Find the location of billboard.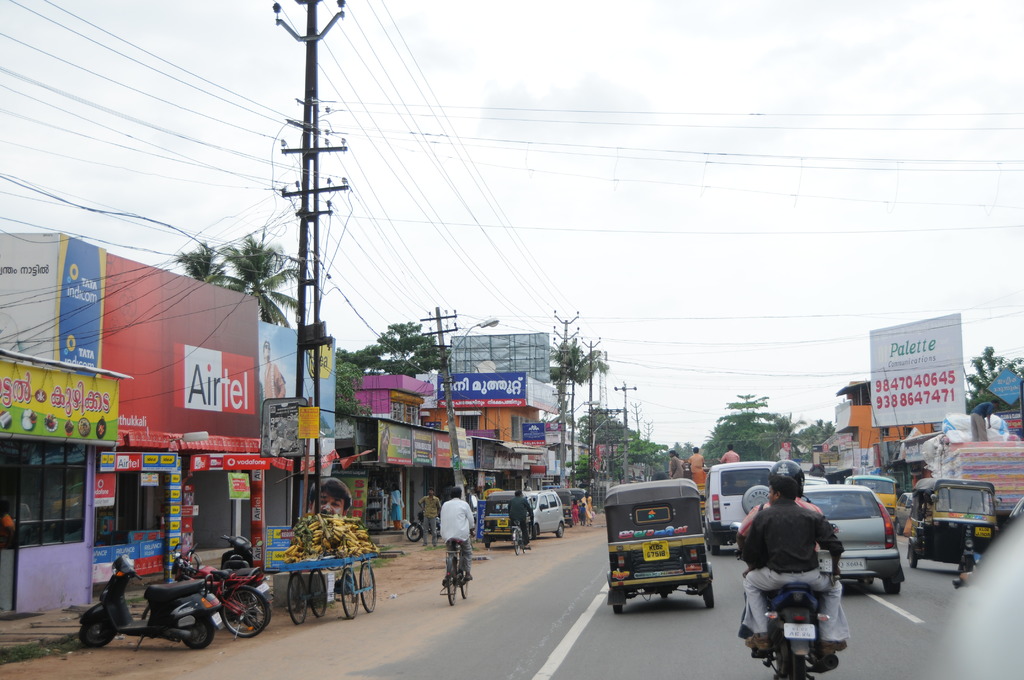
Location: <bbox>373, 417, 410, 466</bbox>.
